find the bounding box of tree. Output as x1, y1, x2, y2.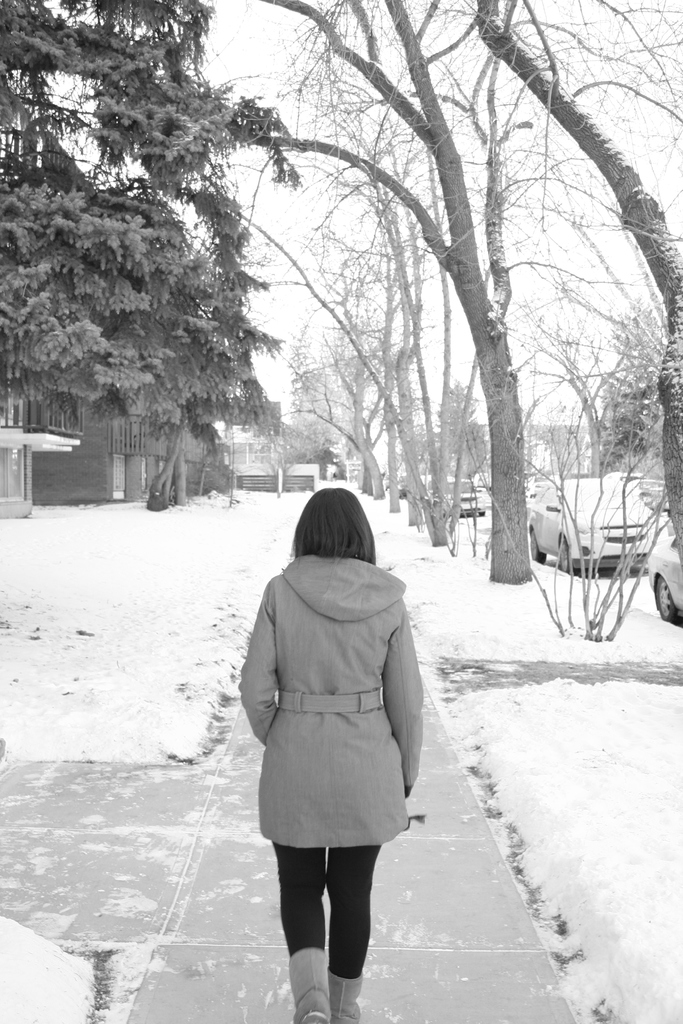
155, 404, 190, 507.
